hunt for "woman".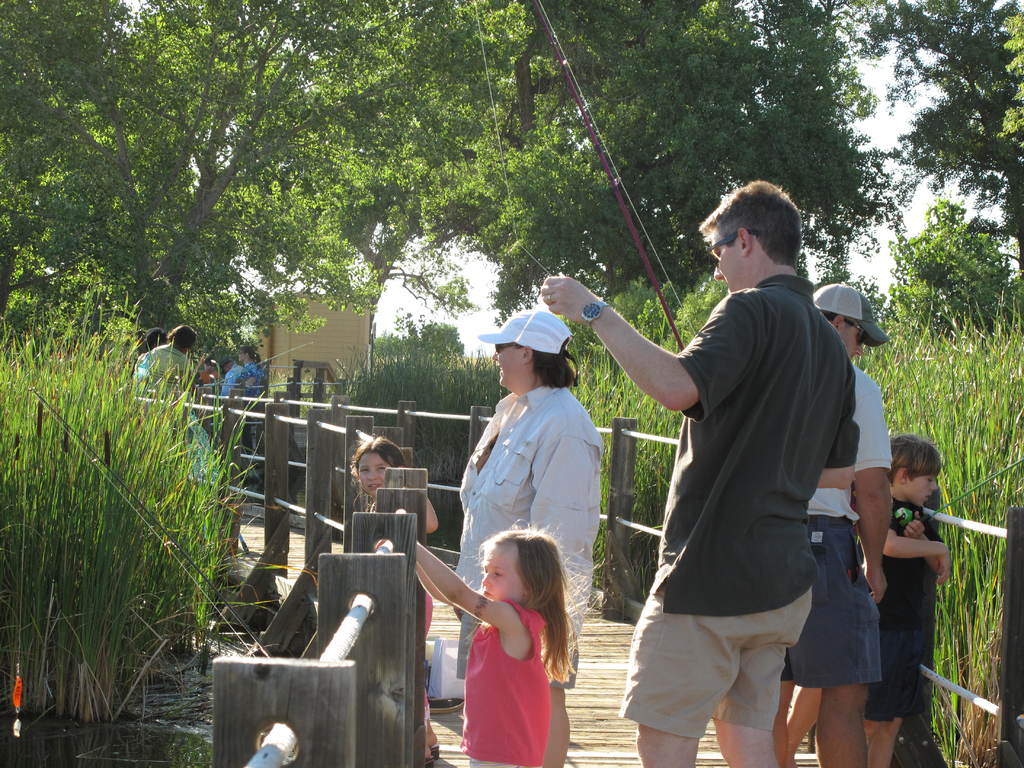
Hunted down at box(409, 520, 570, 766).
